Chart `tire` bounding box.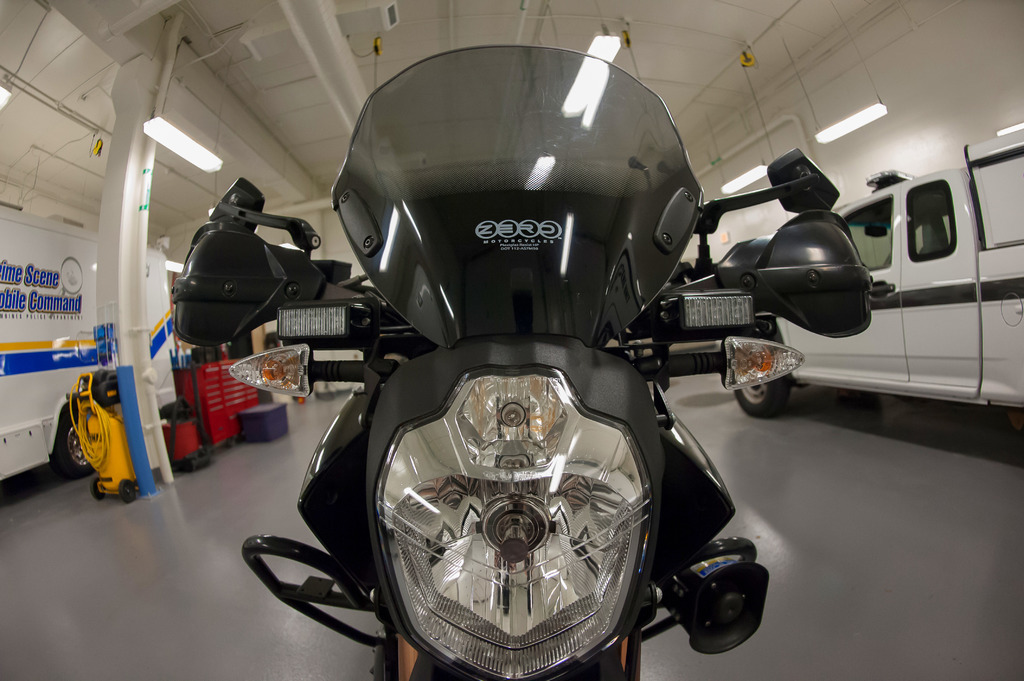
Charted: locate(117, 477, 137, 502).
